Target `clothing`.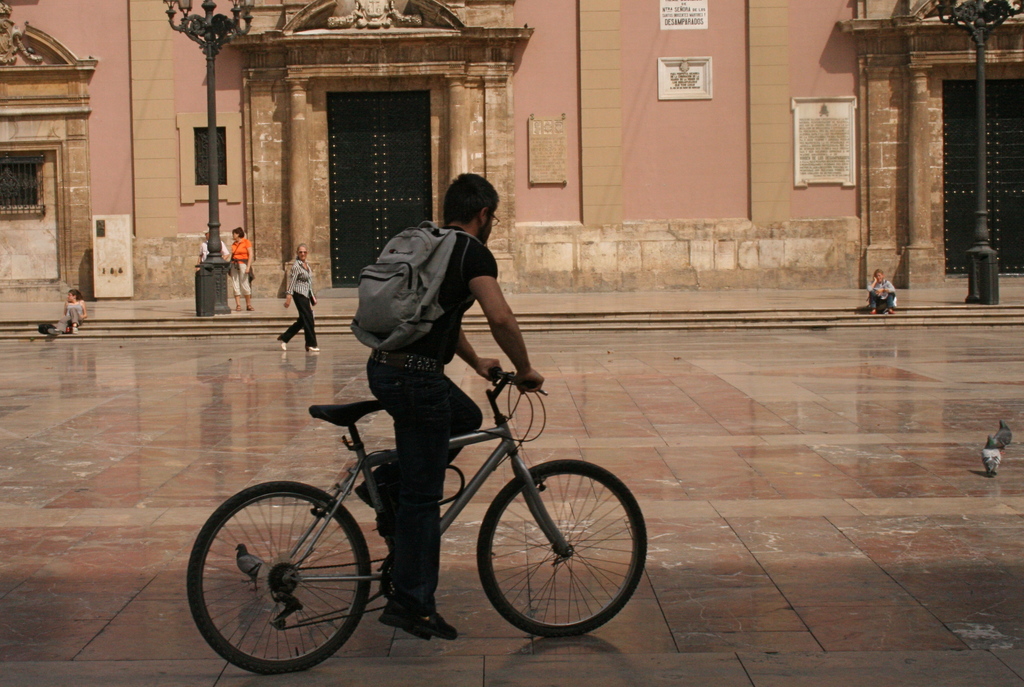
Target region: 367 226 497 603.
